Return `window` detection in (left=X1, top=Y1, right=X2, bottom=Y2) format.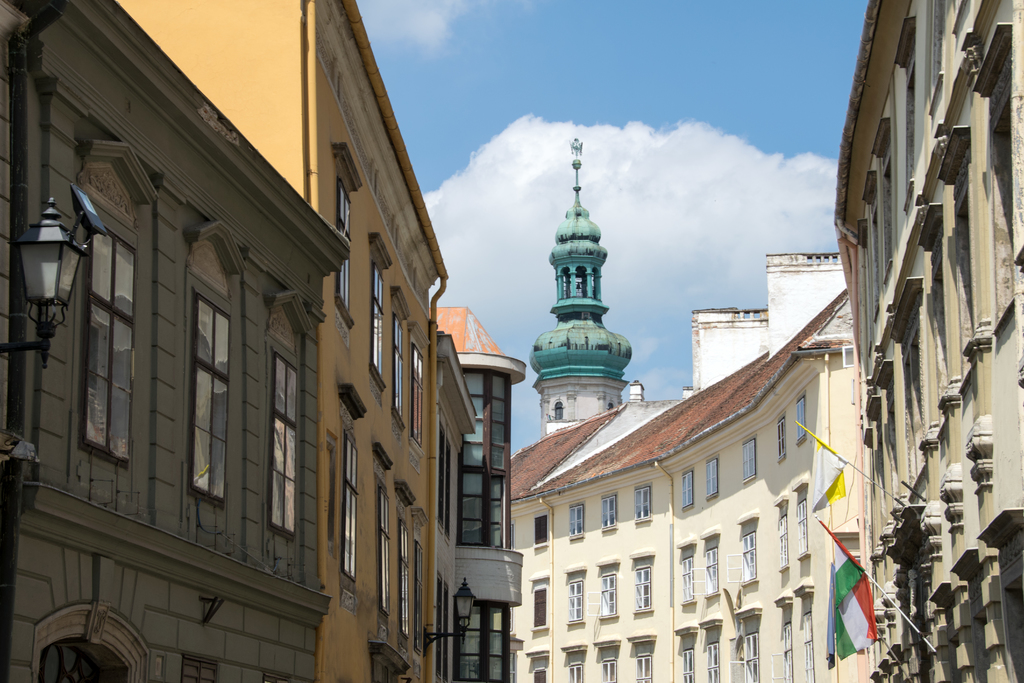
(left=378, top=484, right=391, bottom=616).
